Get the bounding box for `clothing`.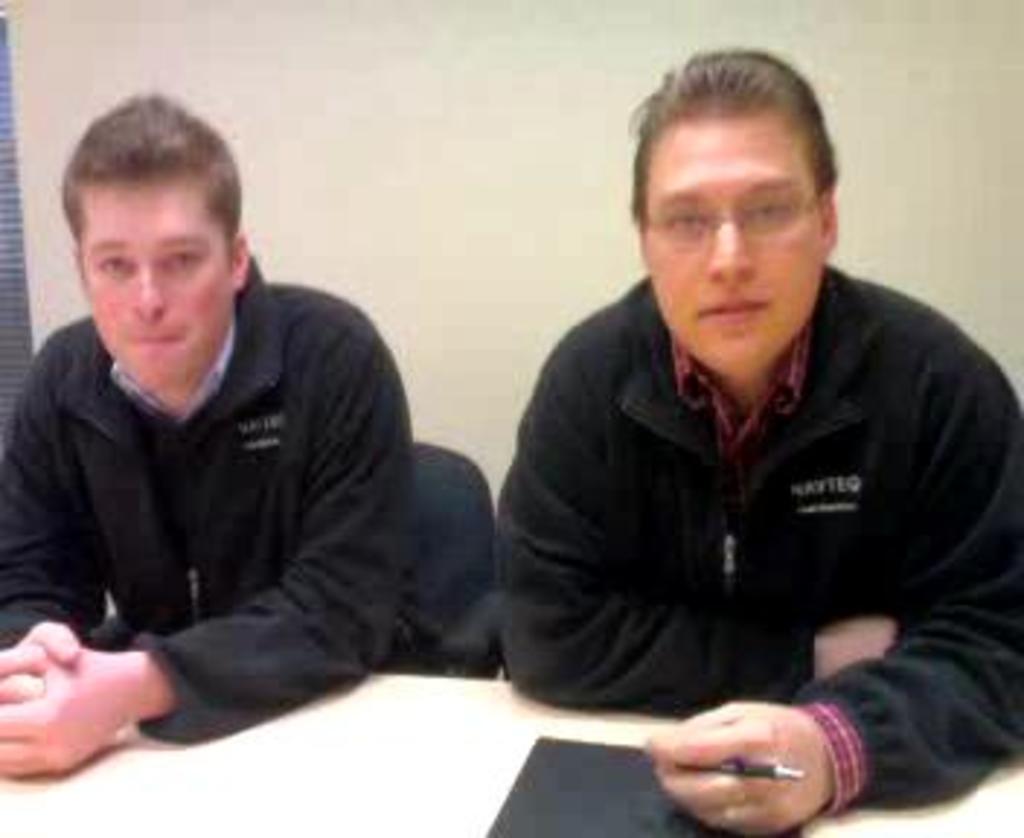
x1=15 y1=236 x2=465 y2=762.
